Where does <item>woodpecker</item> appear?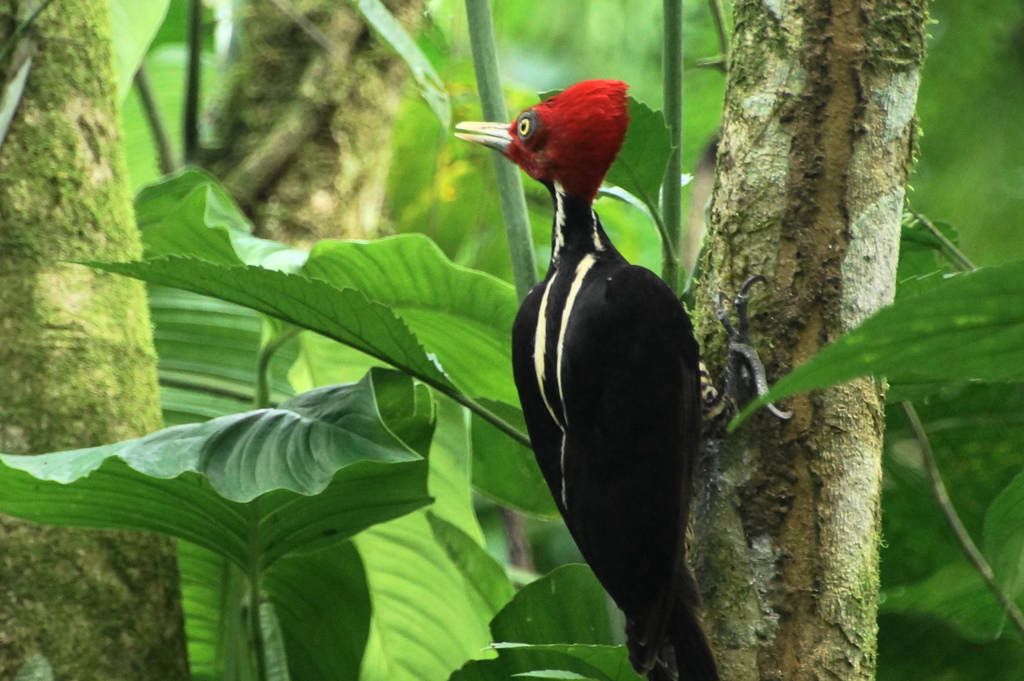
Appears at 449 78 797 680.
